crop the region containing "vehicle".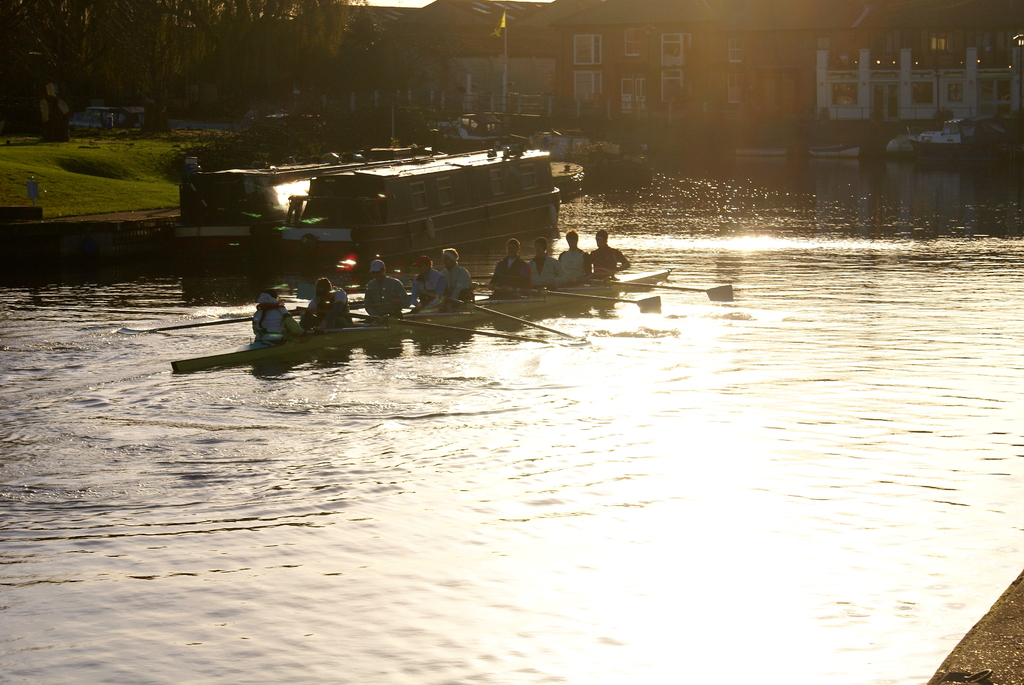
Crop region: pyautogui.locateOnScreen(278, 136, 563, 275).
